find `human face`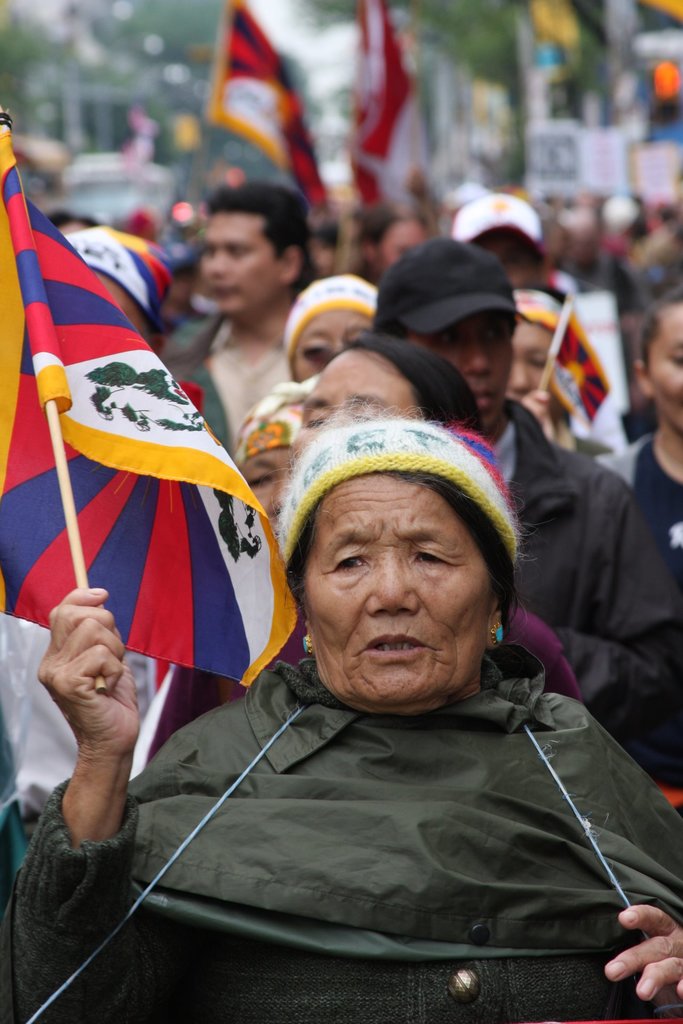
BBox(473, 227, 545, 290)
